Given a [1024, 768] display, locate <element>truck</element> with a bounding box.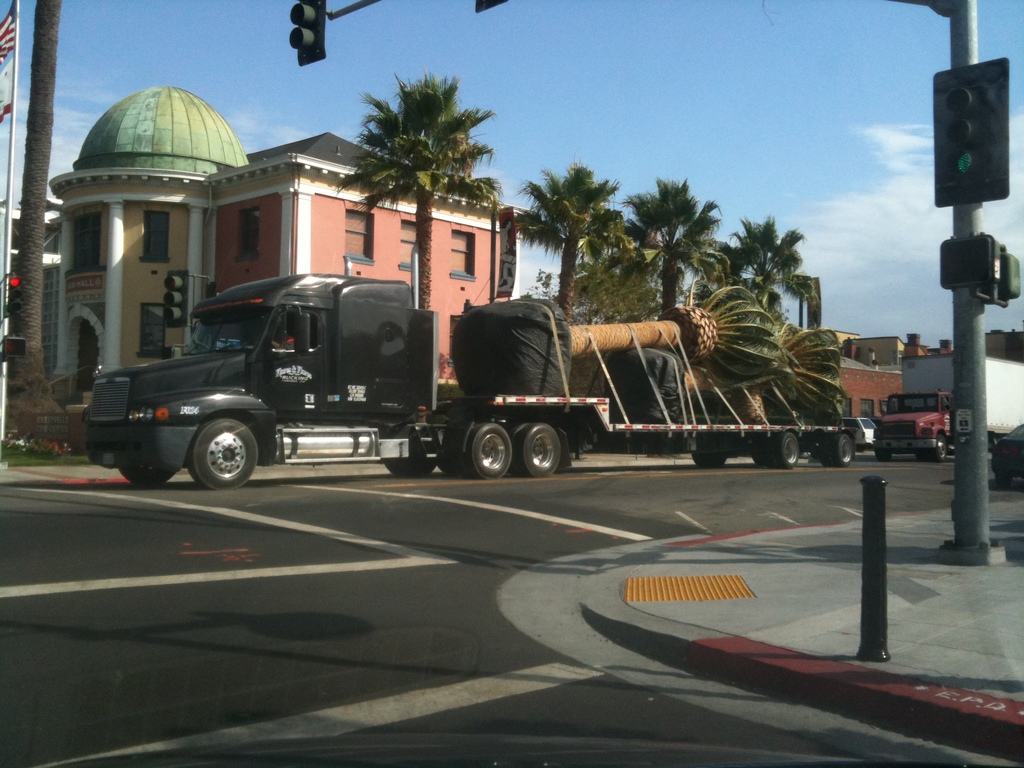
Located: box(865, 336, 1023, 459).
